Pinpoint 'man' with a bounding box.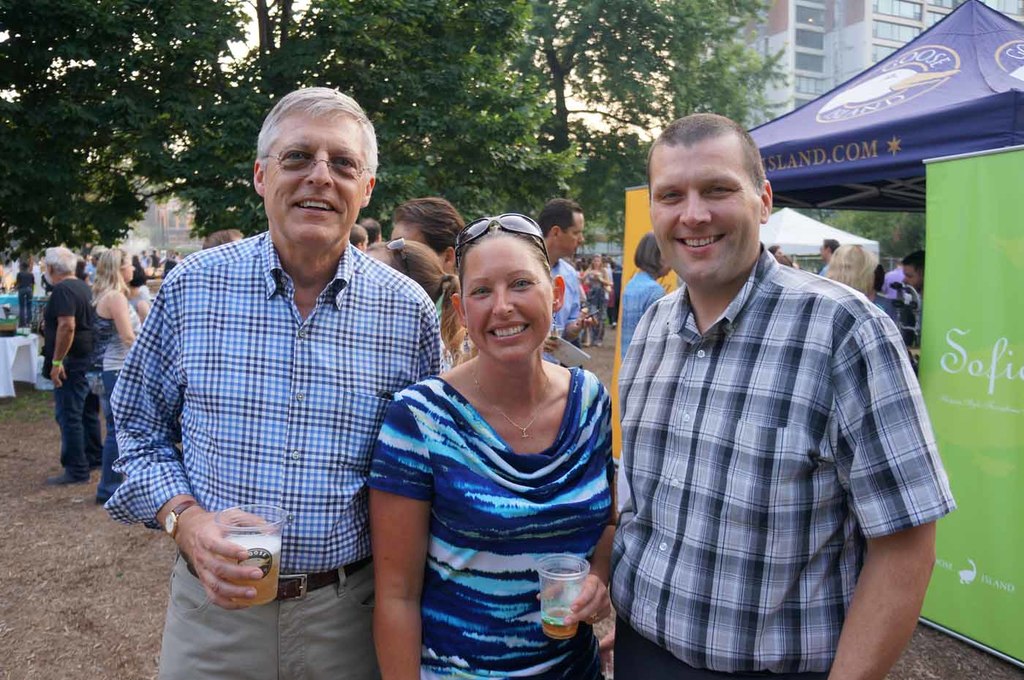
left=766, top=242, right=781, bottom=257.
